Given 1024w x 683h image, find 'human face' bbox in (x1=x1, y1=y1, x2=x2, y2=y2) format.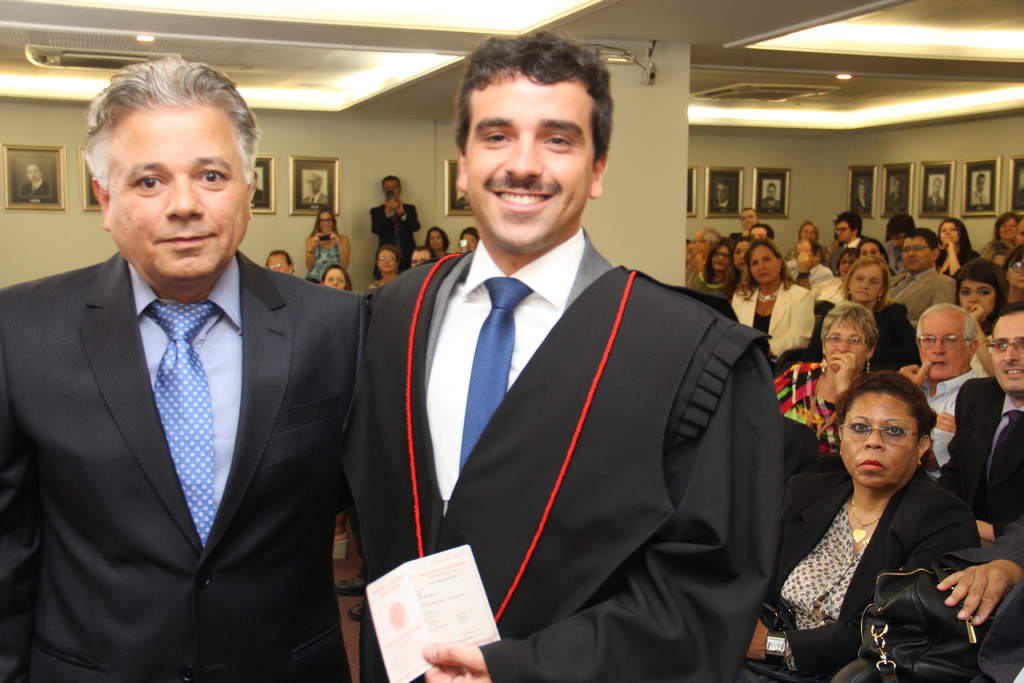
(x1=375, y1=245, x2=394, y2=269).
